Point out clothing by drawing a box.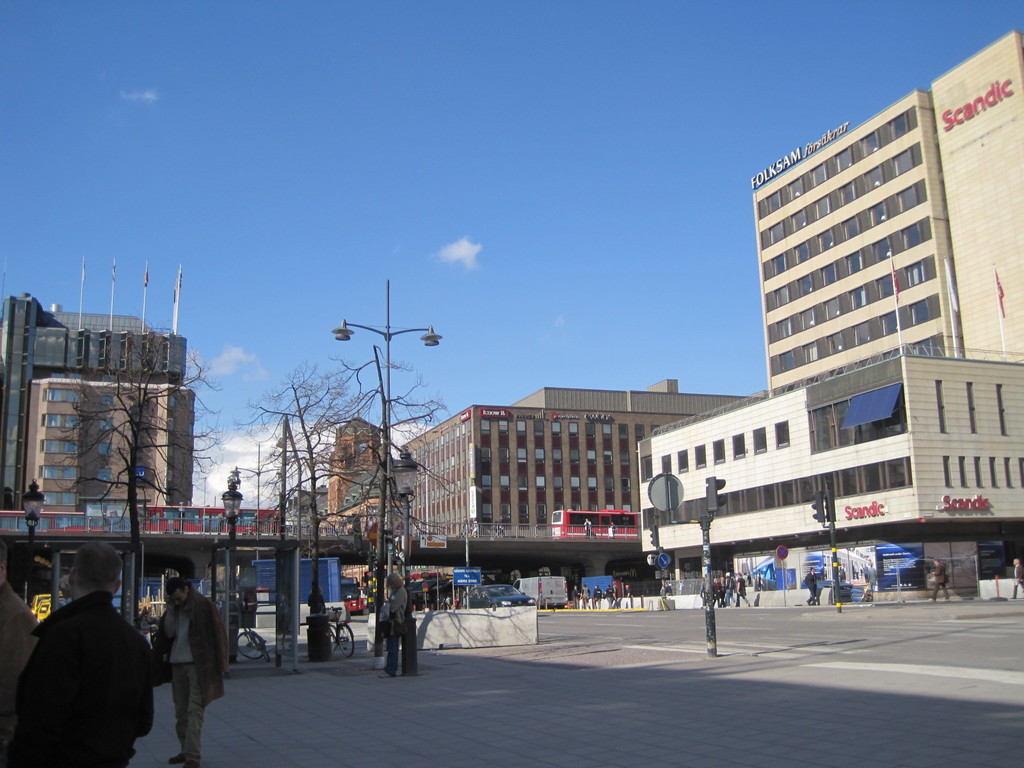
(384,578,405,651).
